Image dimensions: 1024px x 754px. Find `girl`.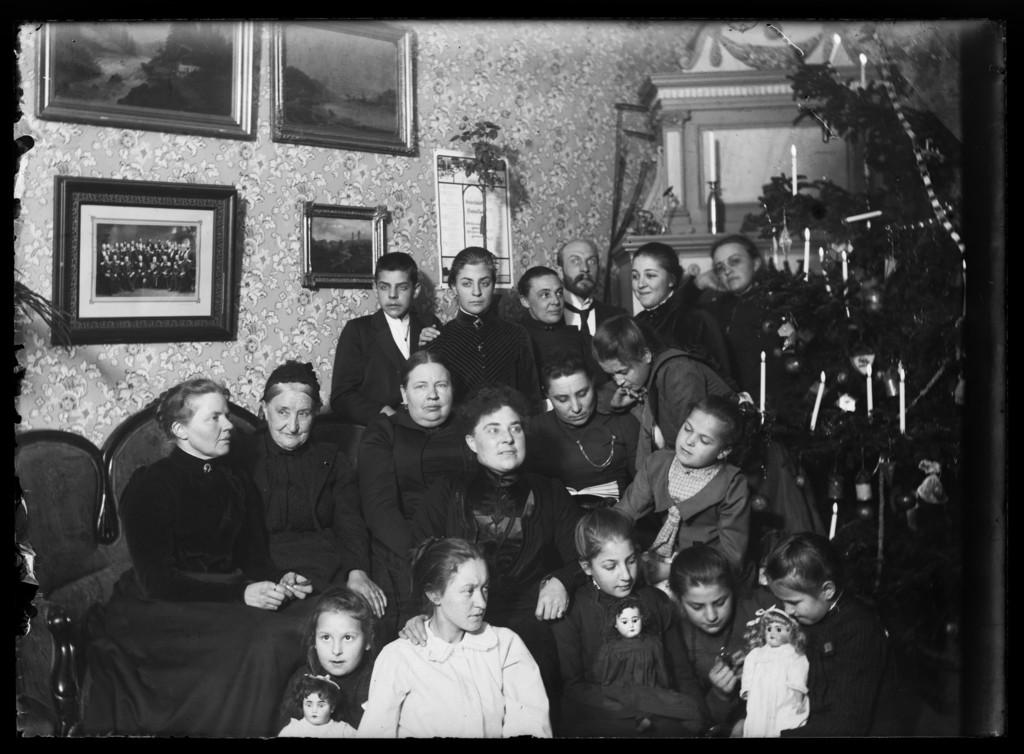
(548,500,641,738).
